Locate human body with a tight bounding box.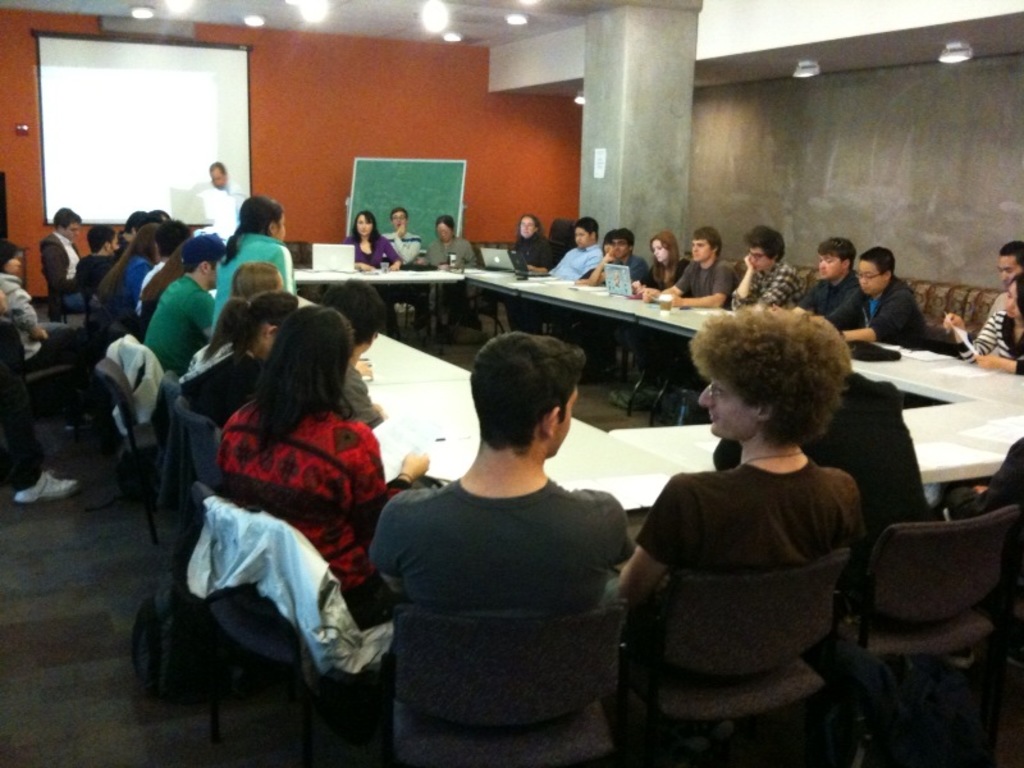
box=[509, 214, 564, 273].
